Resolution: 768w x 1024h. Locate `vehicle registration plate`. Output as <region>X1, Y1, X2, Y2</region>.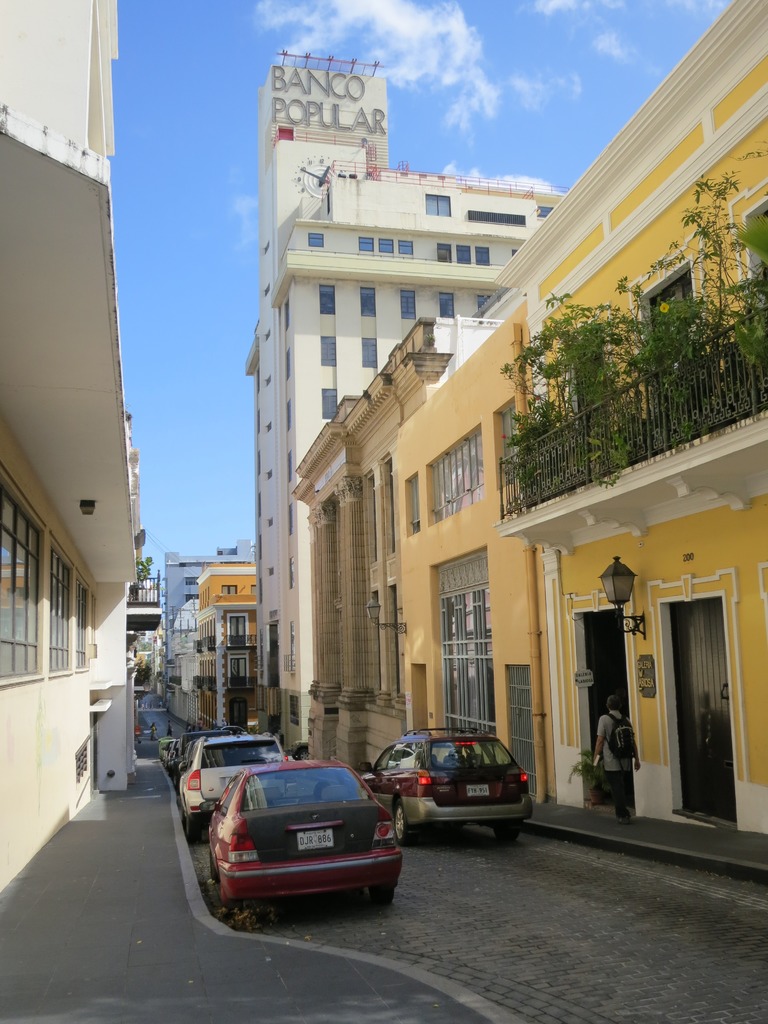
<region>465, 784, 487, 798</region>.
